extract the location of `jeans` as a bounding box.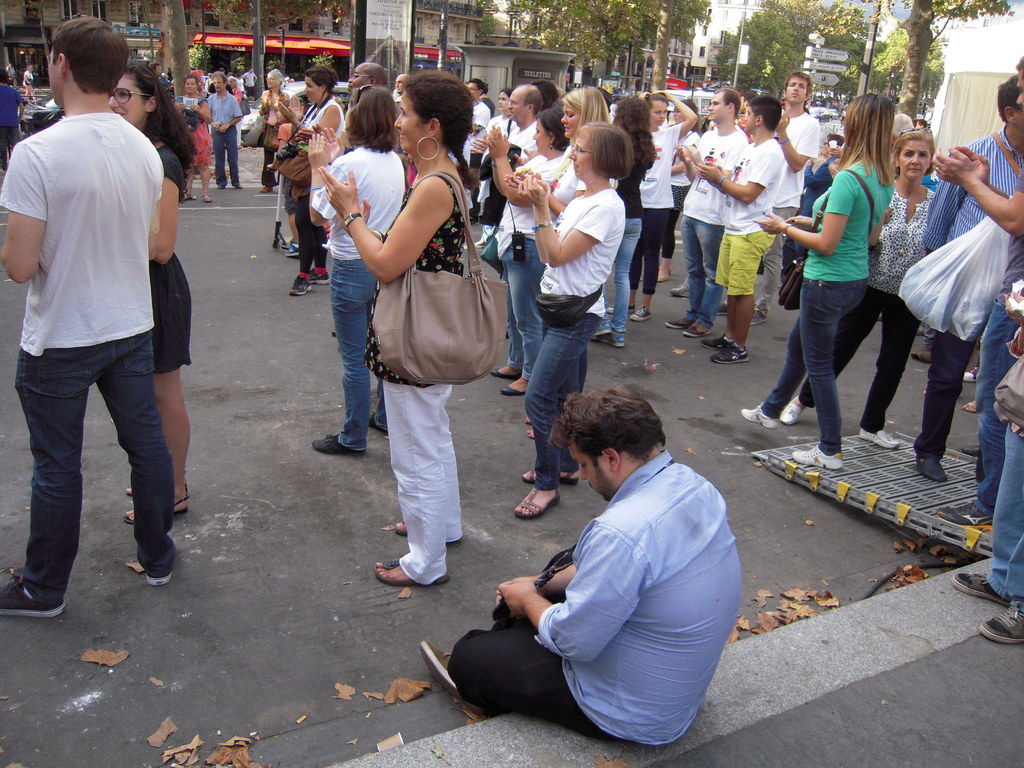
rect(969, 301, 1007, 499).
